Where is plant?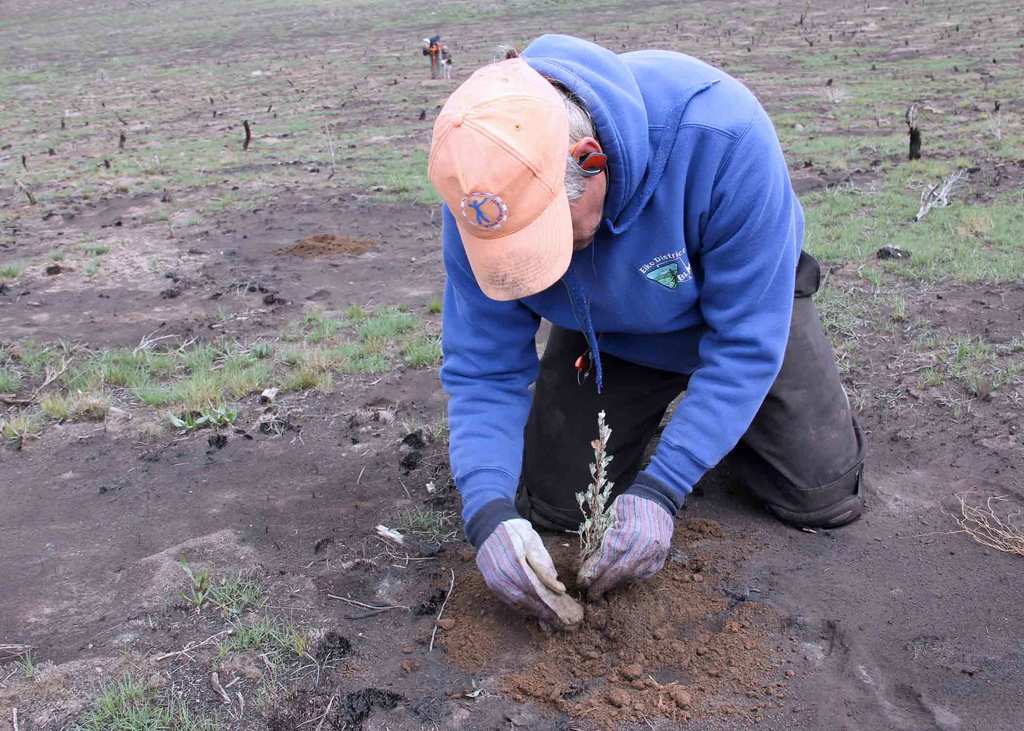
BBox(14, 643, 39, 686).
